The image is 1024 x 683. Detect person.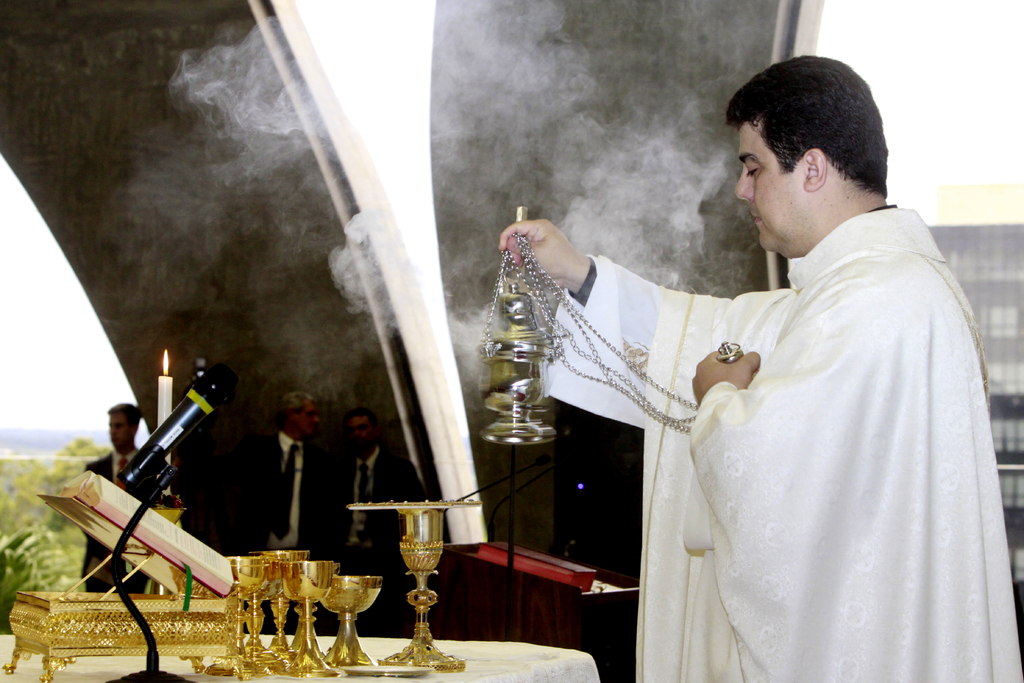
Detection: (497, 49, 1023, 682).
